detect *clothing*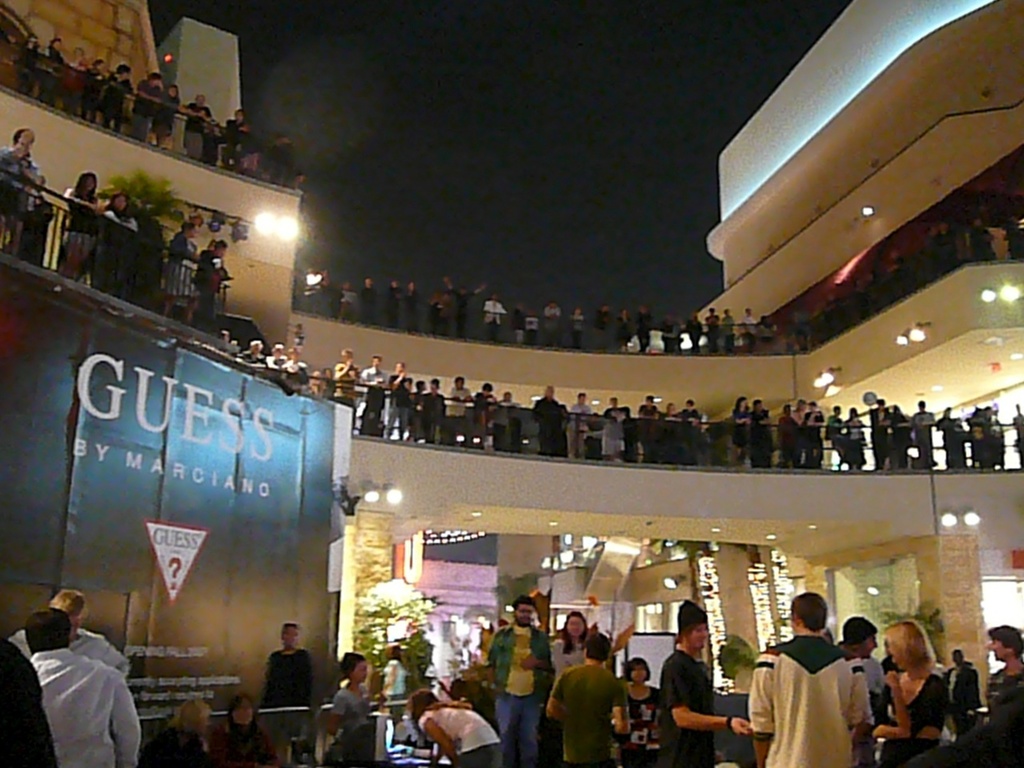
crop(938, 419, 964, 467)
